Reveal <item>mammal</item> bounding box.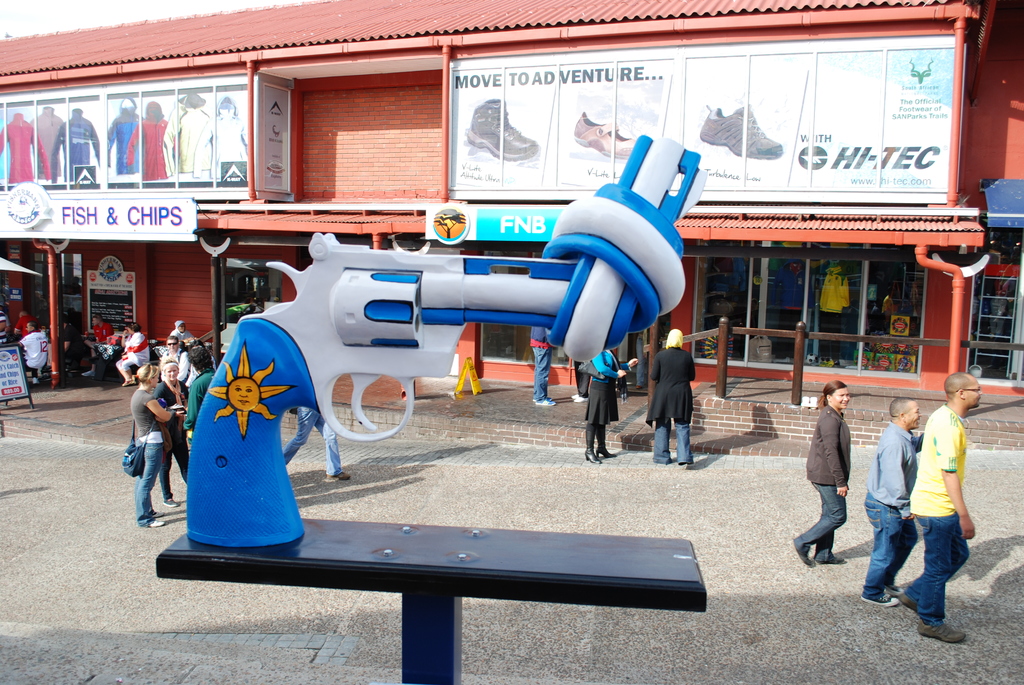
Revealed: <box>0,307,12,341</box>.
